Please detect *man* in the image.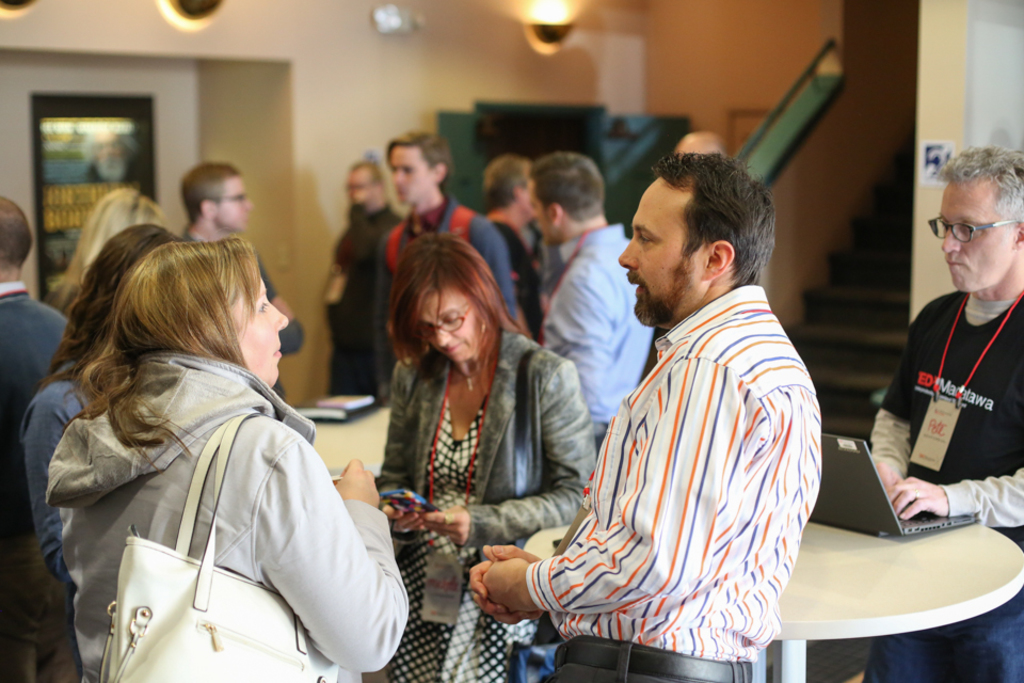
left=540, top=161, right=661, bottom=448.
